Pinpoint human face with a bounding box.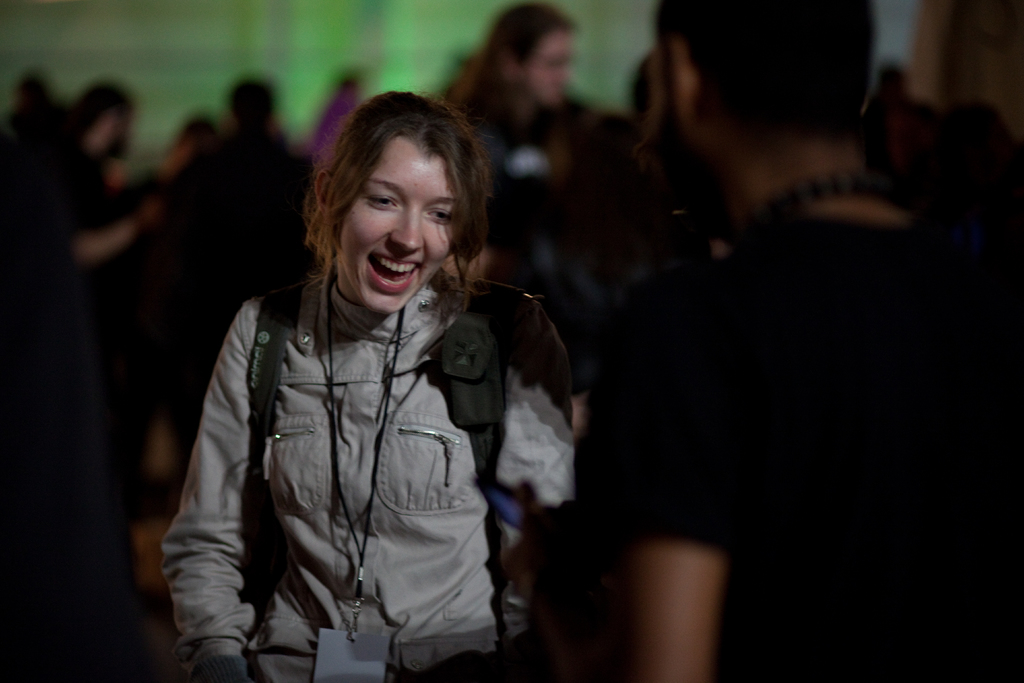
select_region(525, 35, 576, 104).
